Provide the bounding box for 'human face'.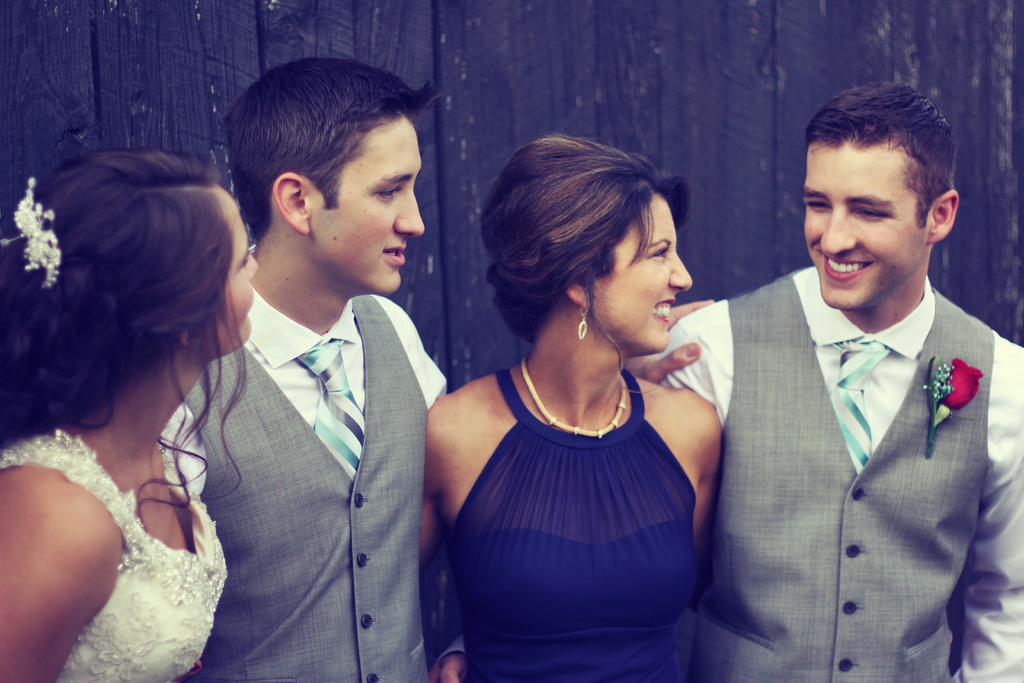
region(305, 118, 421, 288).
